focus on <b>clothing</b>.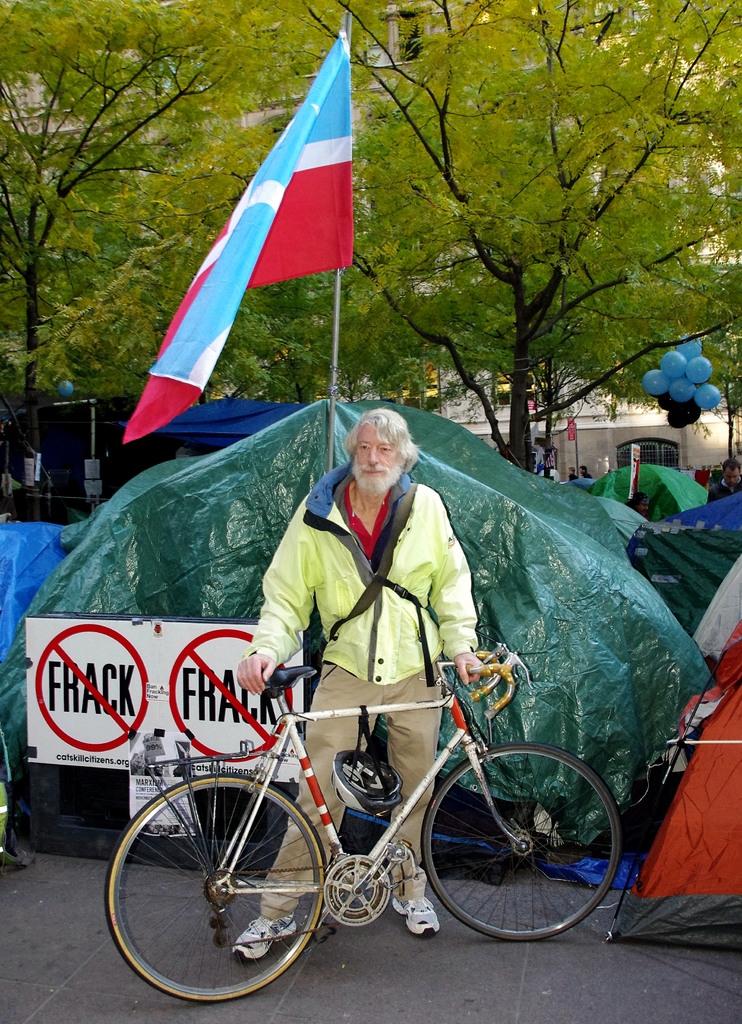
Focused at l=572, t=475, r=575, b=484.
